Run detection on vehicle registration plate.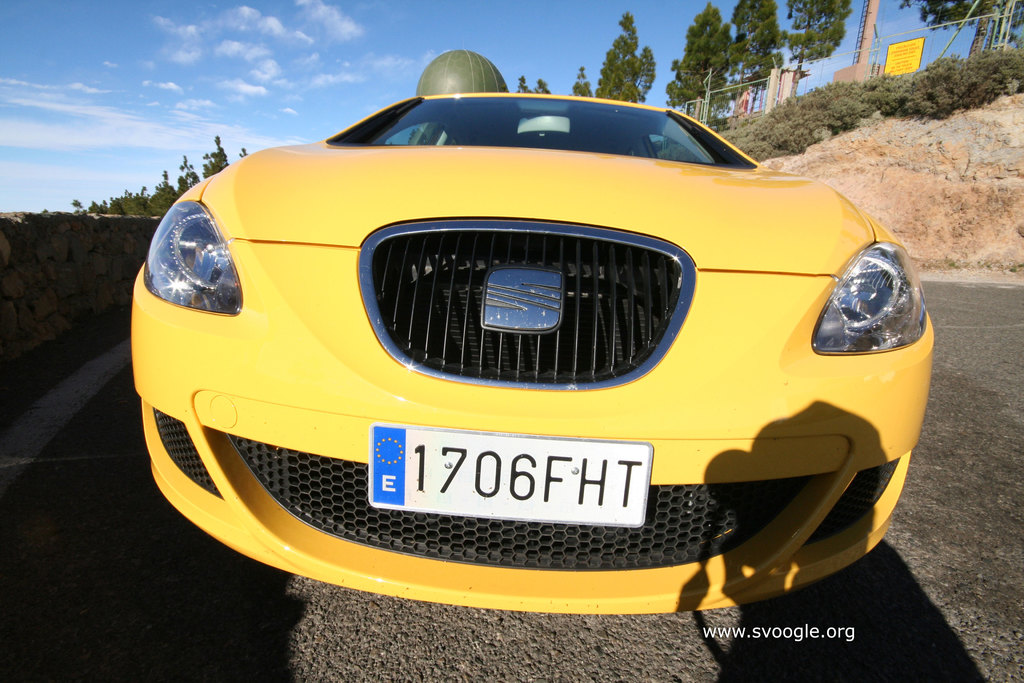
Result: (x1=371, y1=424, x2=650, y2=528).
